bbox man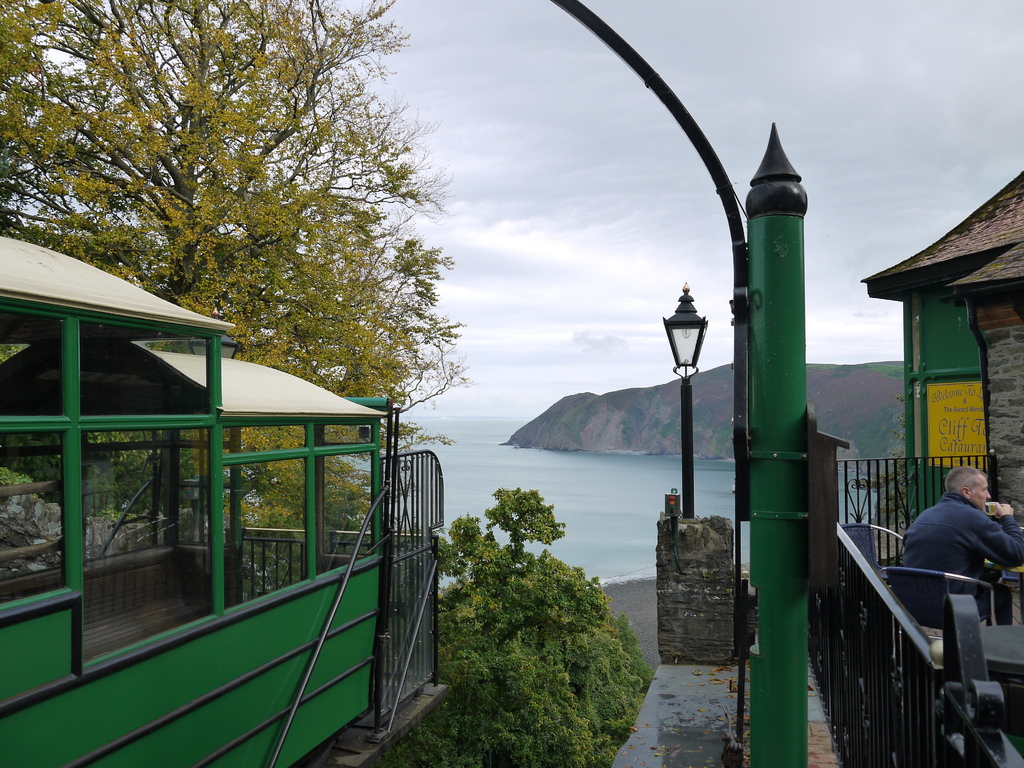
BBox(897, 477, 1020, 634)
